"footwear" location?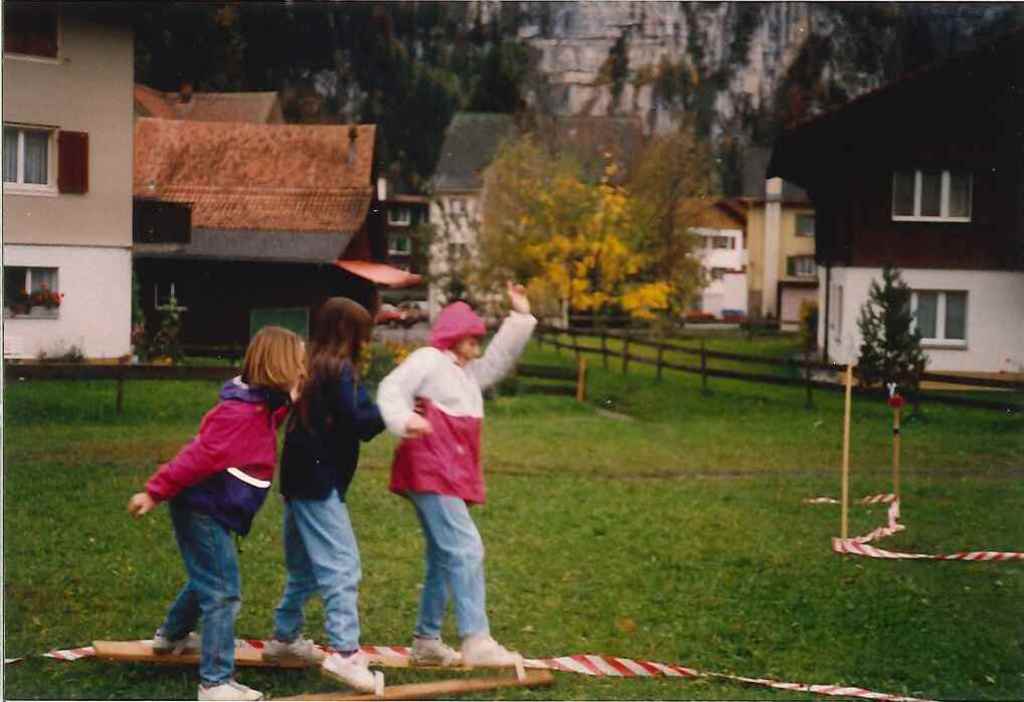
locate(195, 670, 264, 701)
